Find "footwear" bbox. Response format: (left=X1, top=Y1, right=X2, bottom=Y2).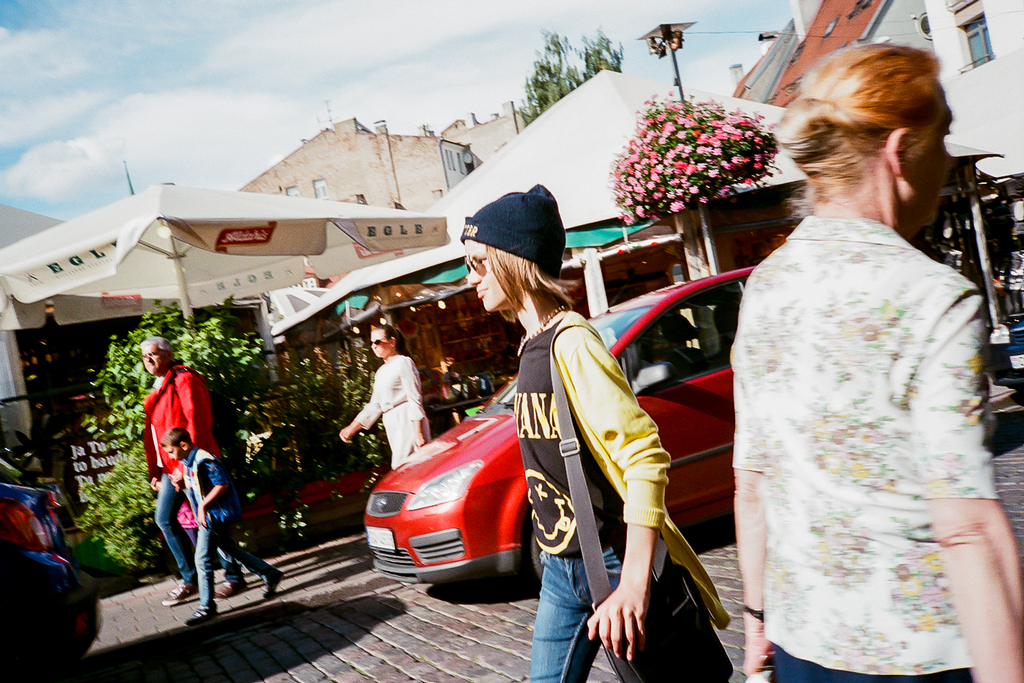
(left=208, top=578, right=243, bottom=598).
